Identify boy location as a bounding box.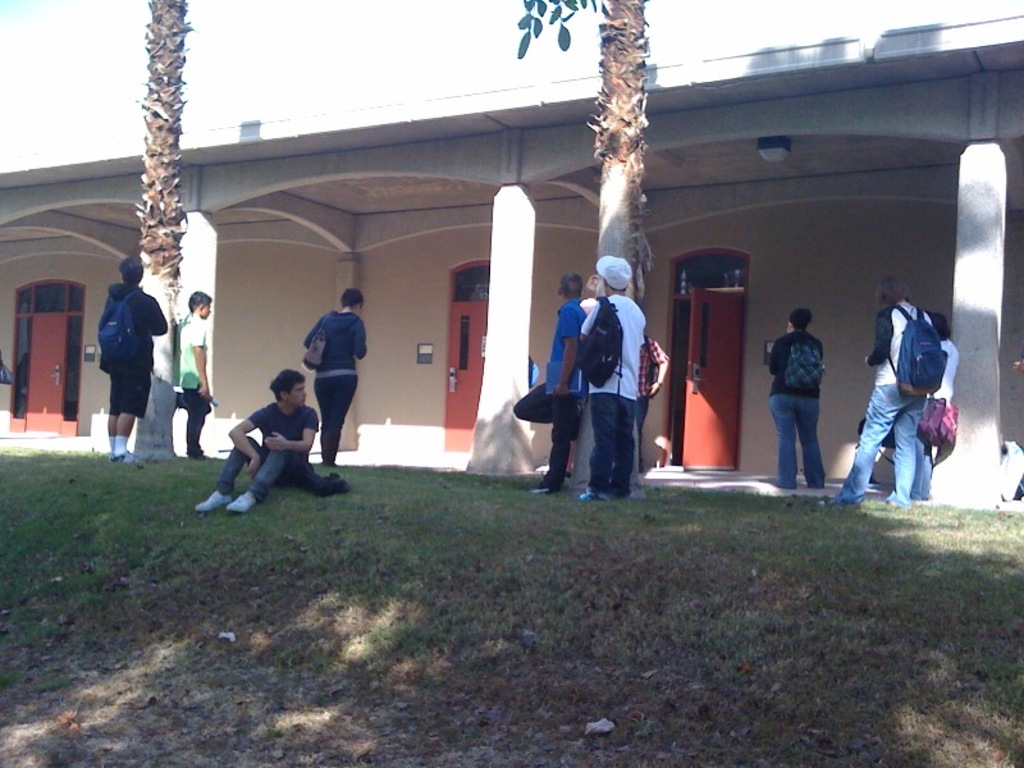
region(180, 291, 224, 460).
